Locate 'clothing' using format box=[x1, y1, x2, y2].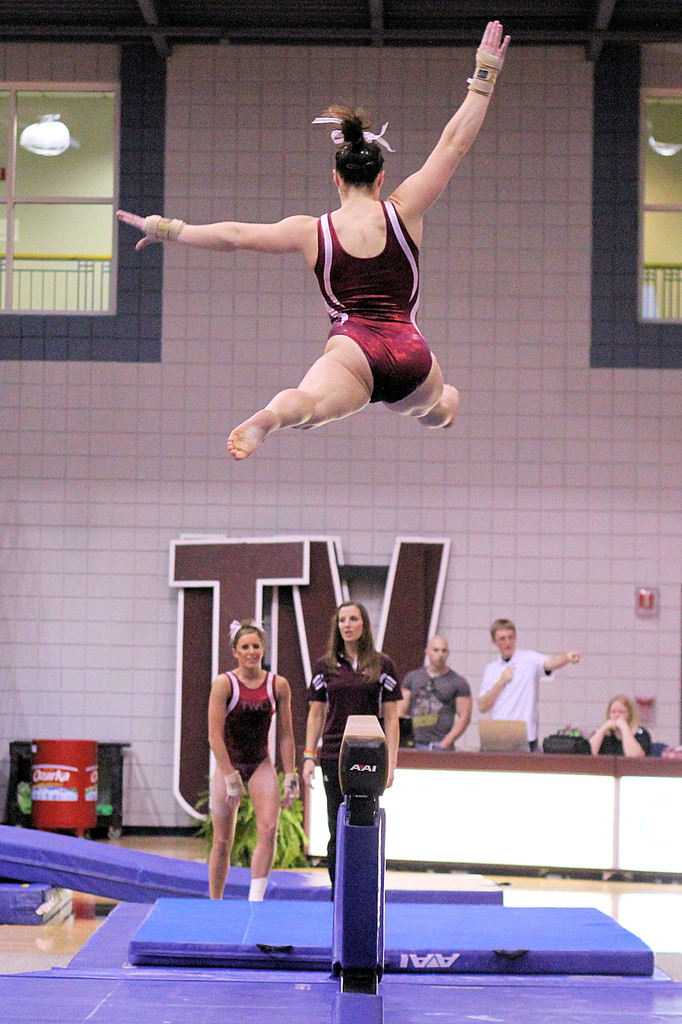
box=[480, 650, 553, 750].
